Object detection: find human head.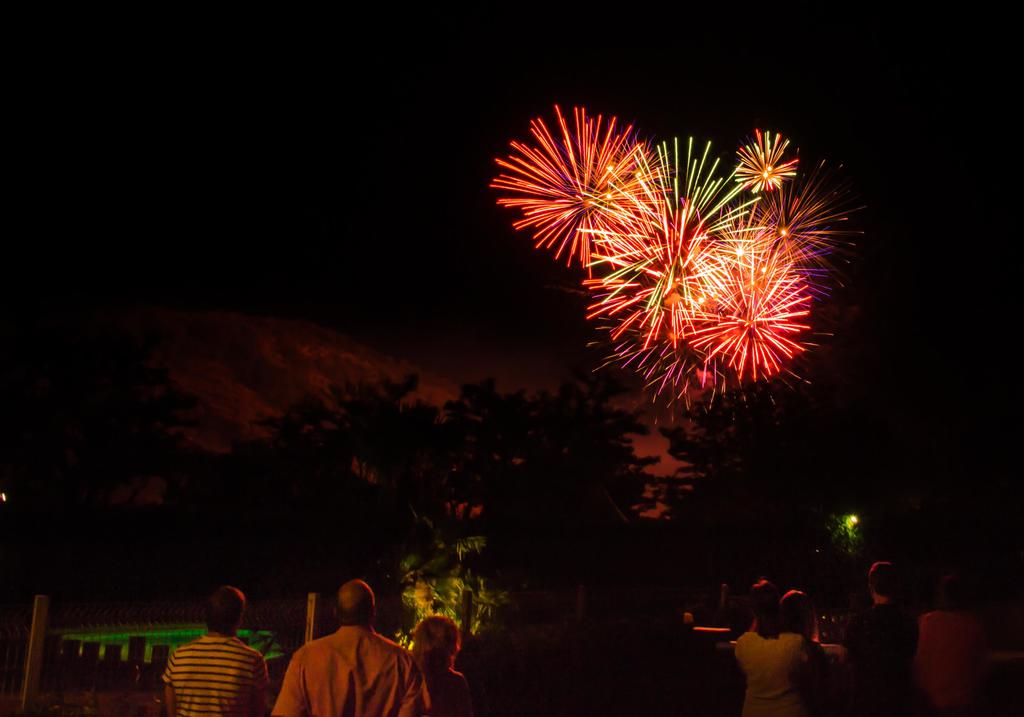
(x1=405, y1=610, x2=465, y2=662).
